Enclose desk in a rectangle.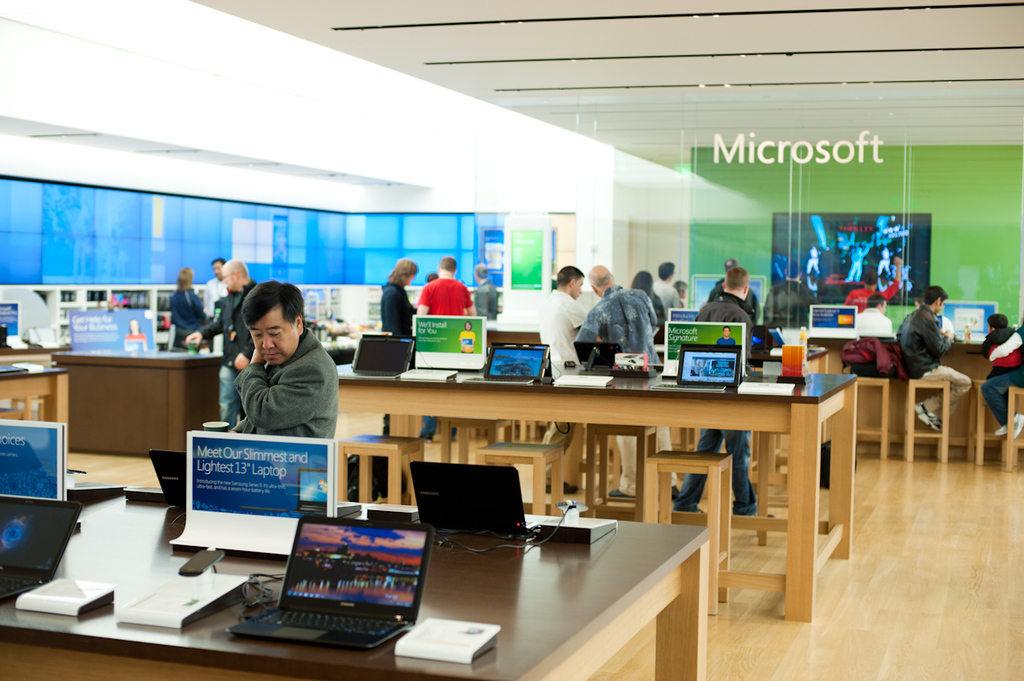
x1=253 y1=369 x2=864 y2=610.
